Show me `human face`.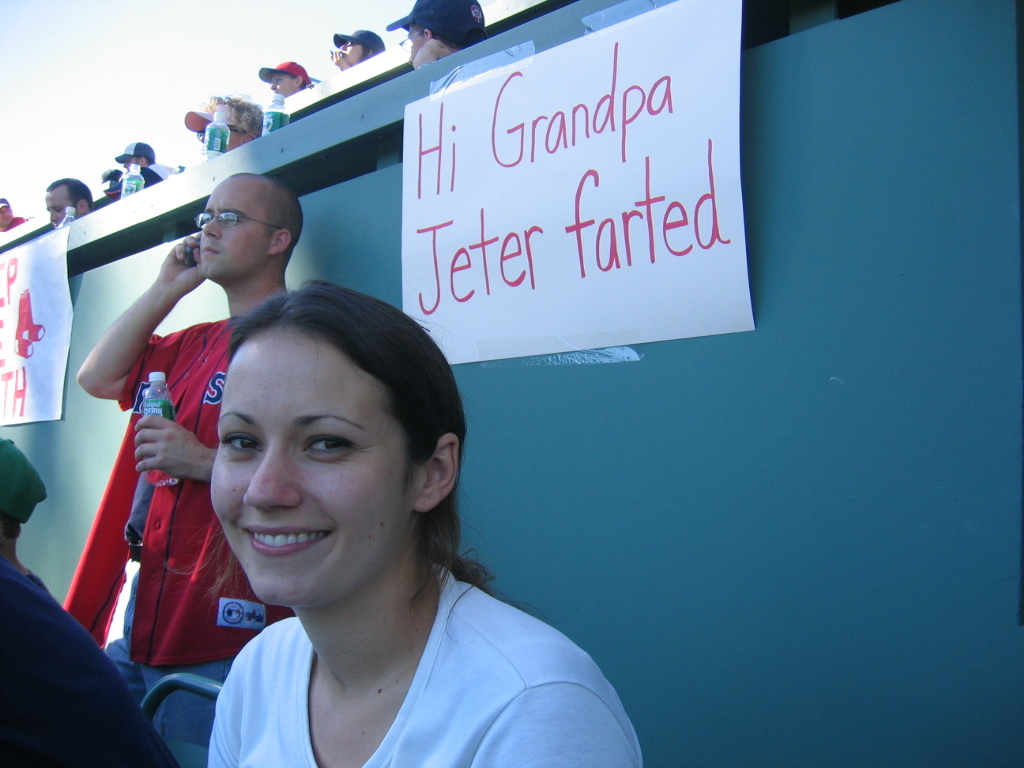
`human face` is here: (left=198, top=179, right=267, bottom=276).
